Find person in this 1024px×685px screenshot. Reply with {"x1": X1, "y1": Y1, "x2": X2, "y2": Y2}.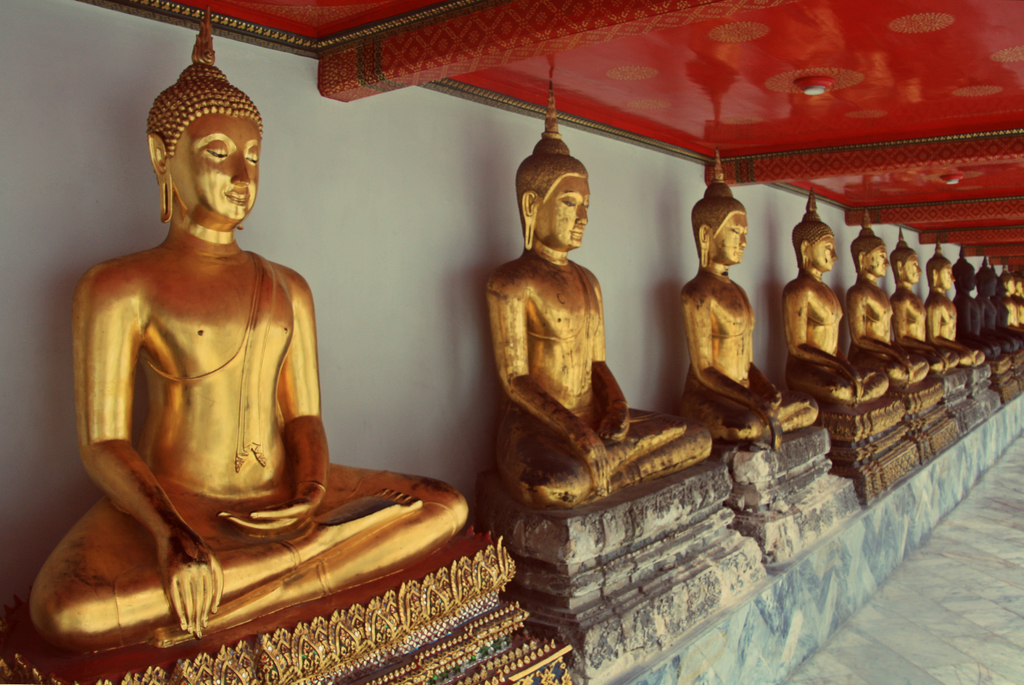
{"x1": 481, "y1": 87, "x2": 690, "y2": 502}.
